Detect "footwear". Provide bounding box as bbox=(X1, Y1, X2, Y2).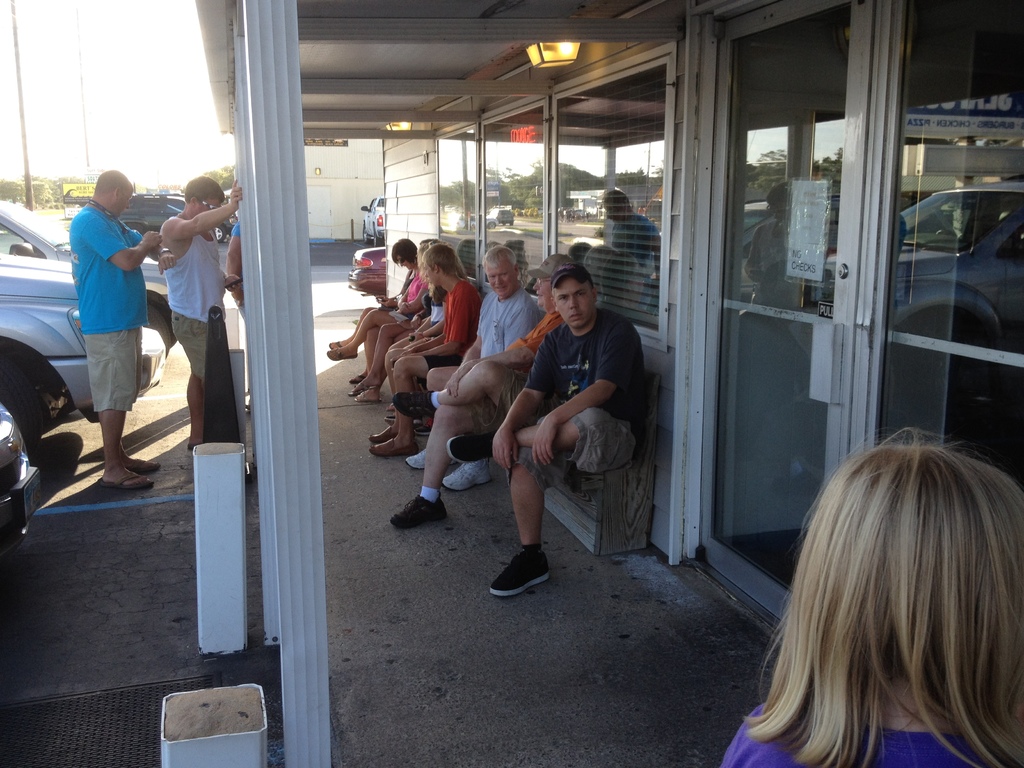
bbox=(326, 336, 342, 348).
